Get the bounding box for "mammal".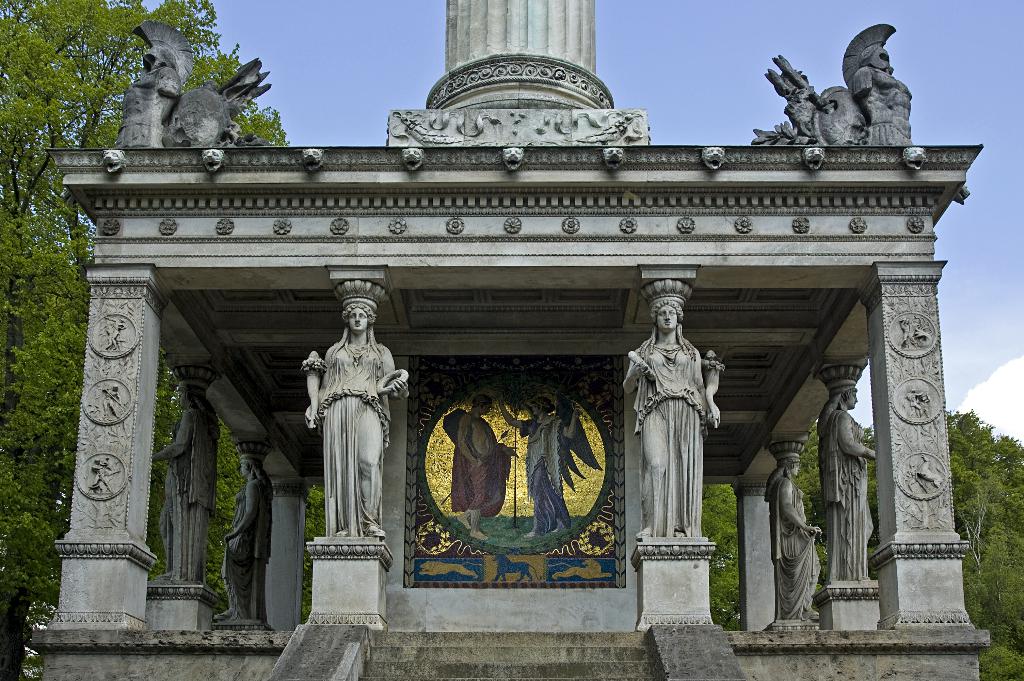
{"left": 851, "top": 42, "right": 916, "bottom": 142}.
